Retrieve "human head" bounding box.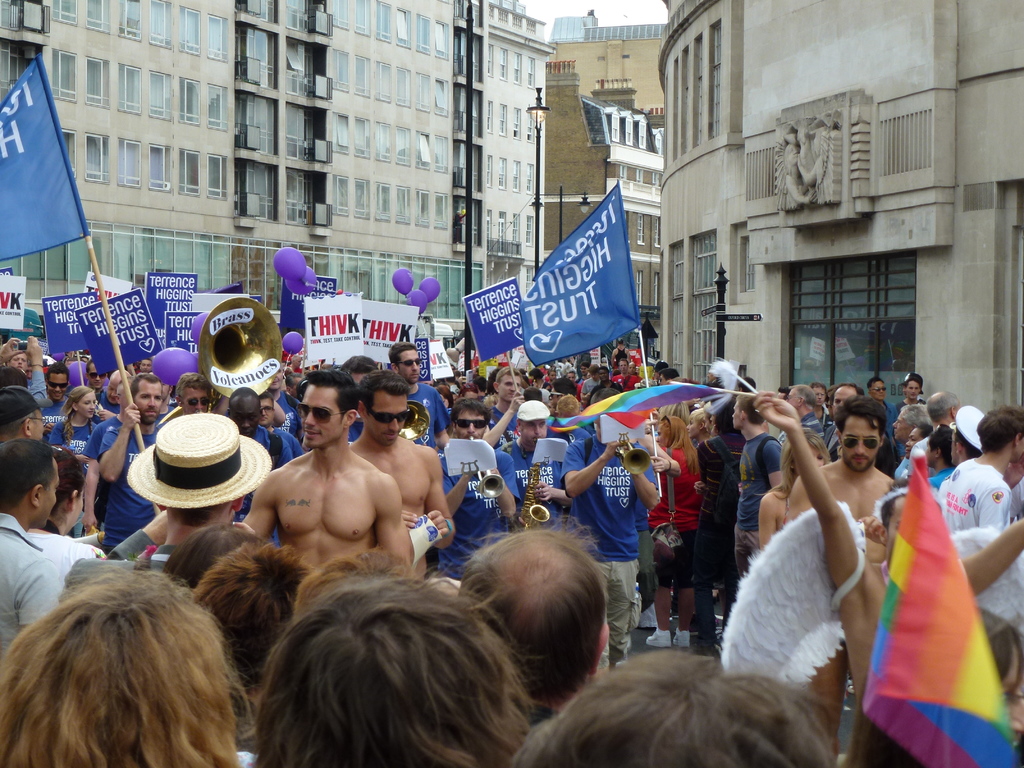
Bounding box: [41, 363, 67, 400].
